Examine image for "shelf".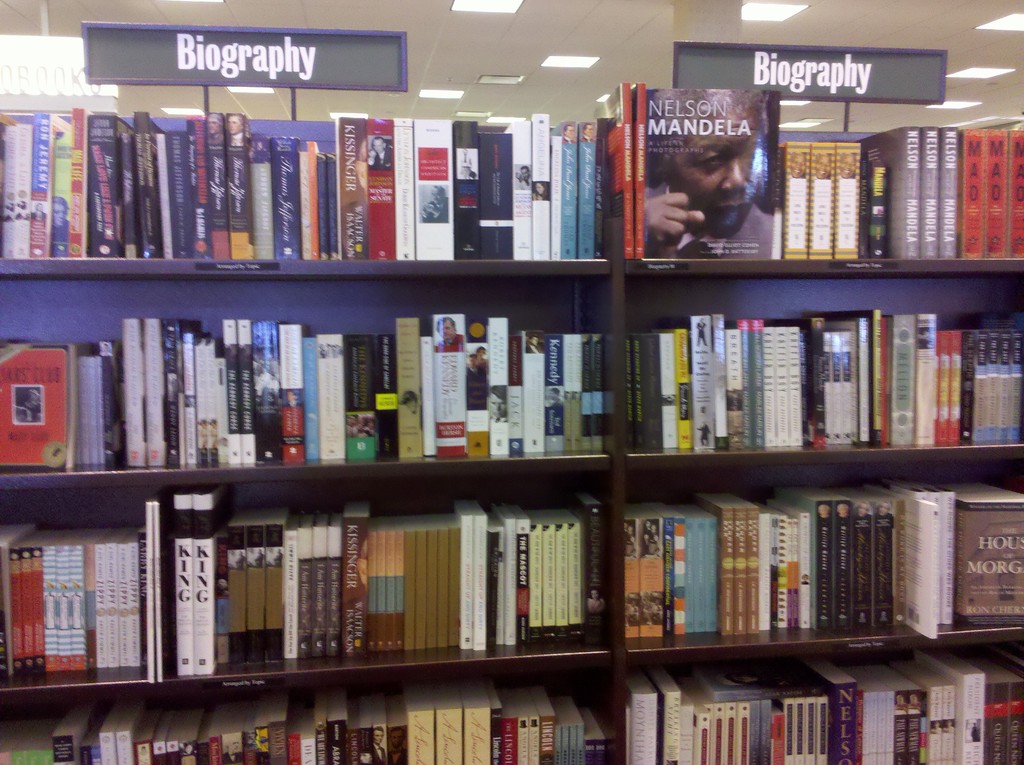
Examination result: 0 216 1023 764.
